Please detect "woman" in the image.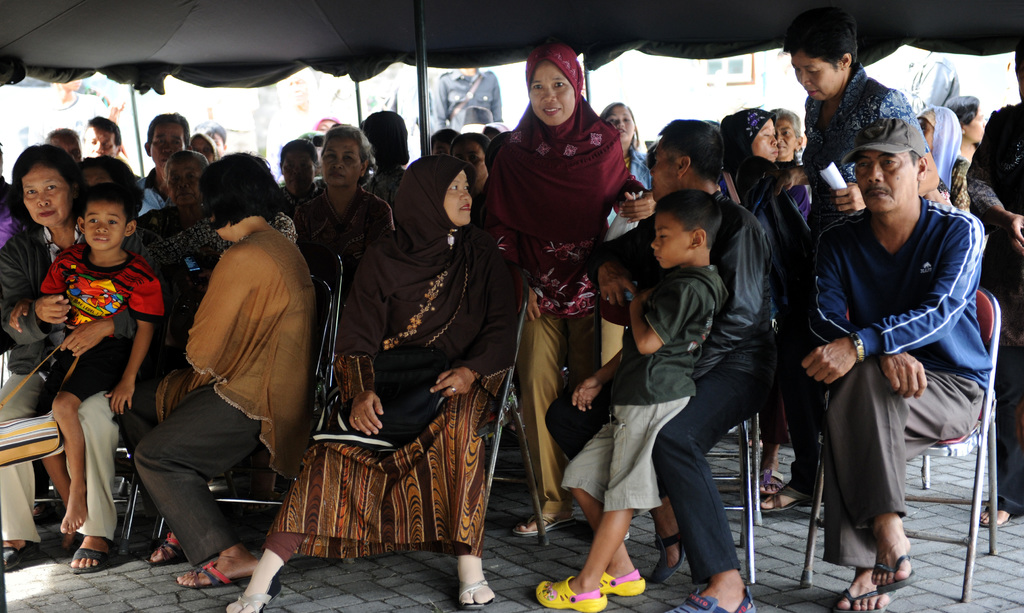
<region>751, 121, 811, 218</region>.
